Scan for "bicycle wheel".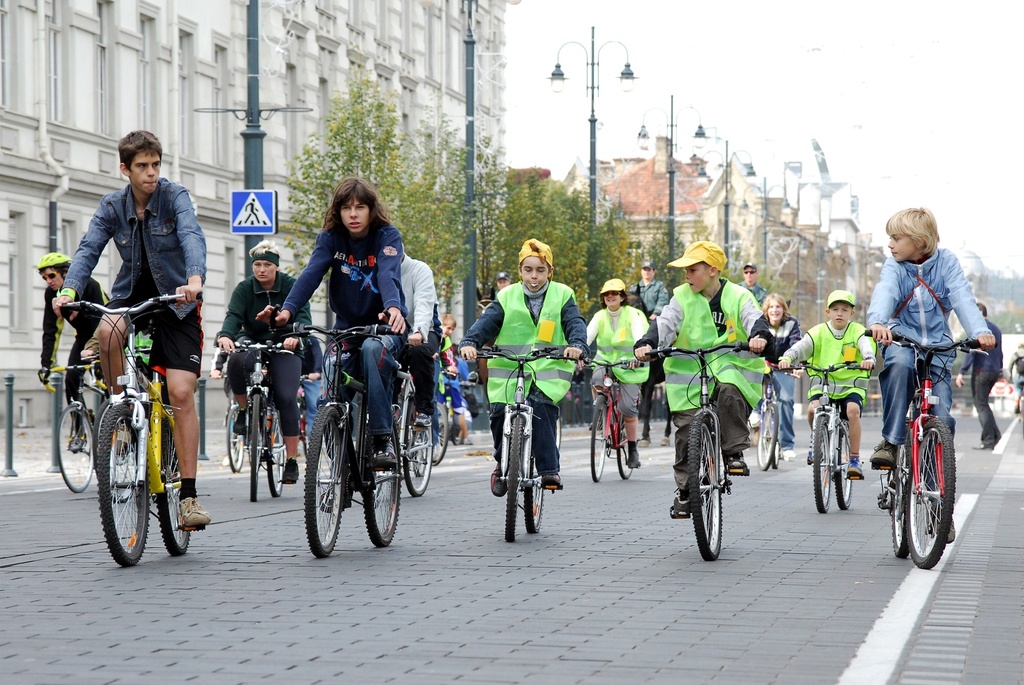
Scan result: crop(424, 408, 451, 469).
